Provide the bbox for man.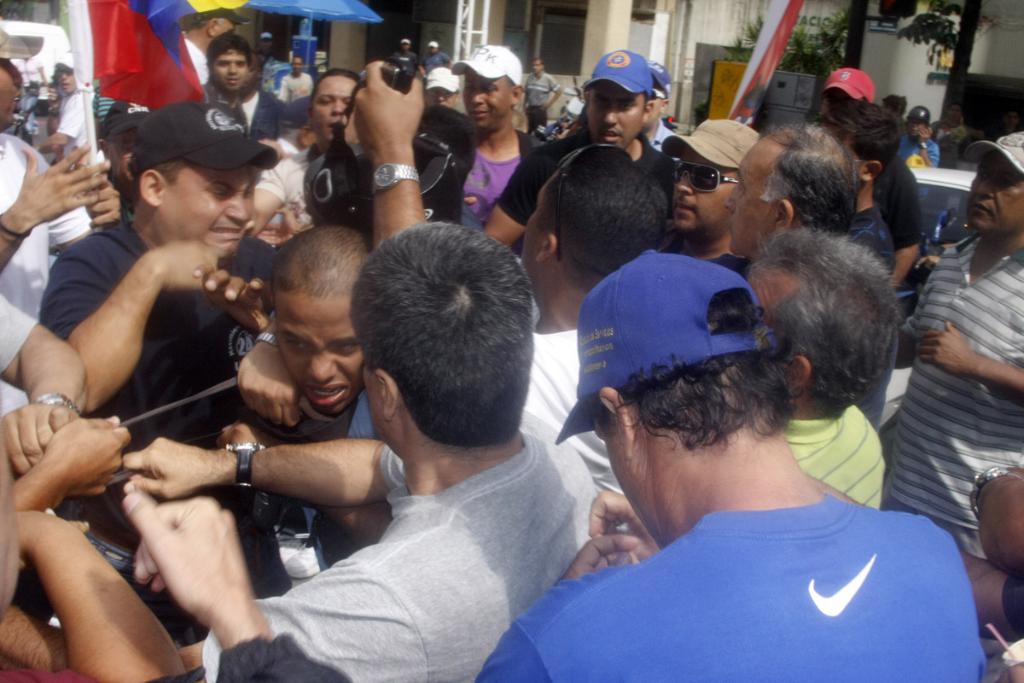
bbox=[350, 51, 679, 485].
